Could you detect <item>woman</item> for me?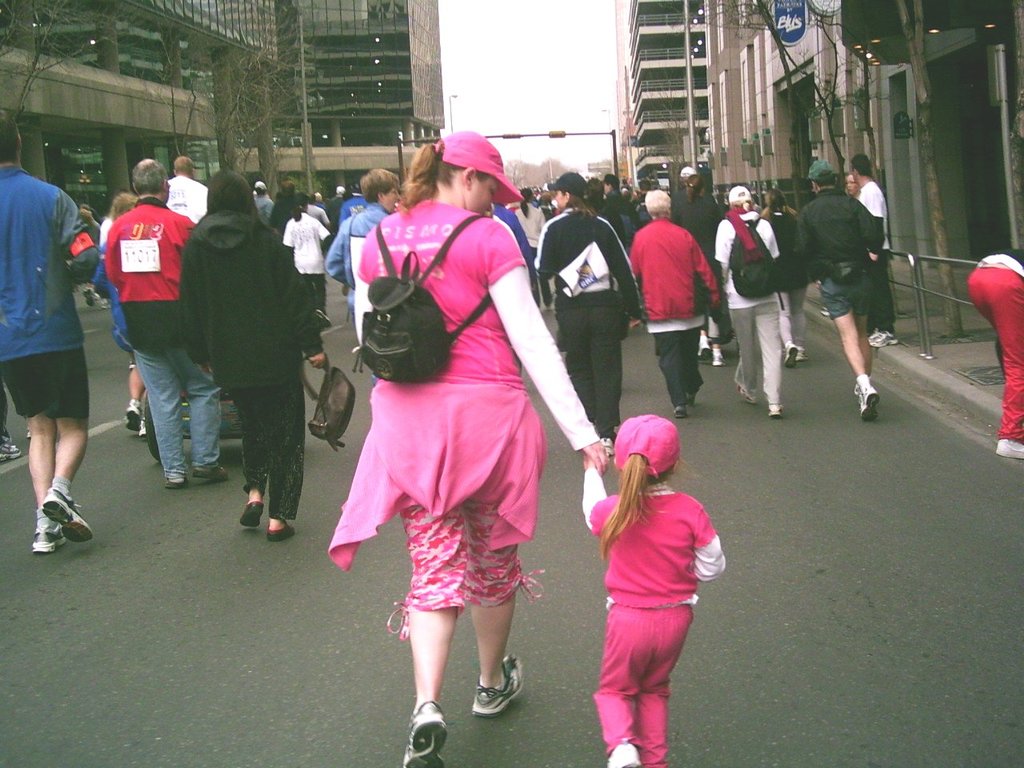
Detection result: x1=764, y1=189, x2=812, y2=363.
